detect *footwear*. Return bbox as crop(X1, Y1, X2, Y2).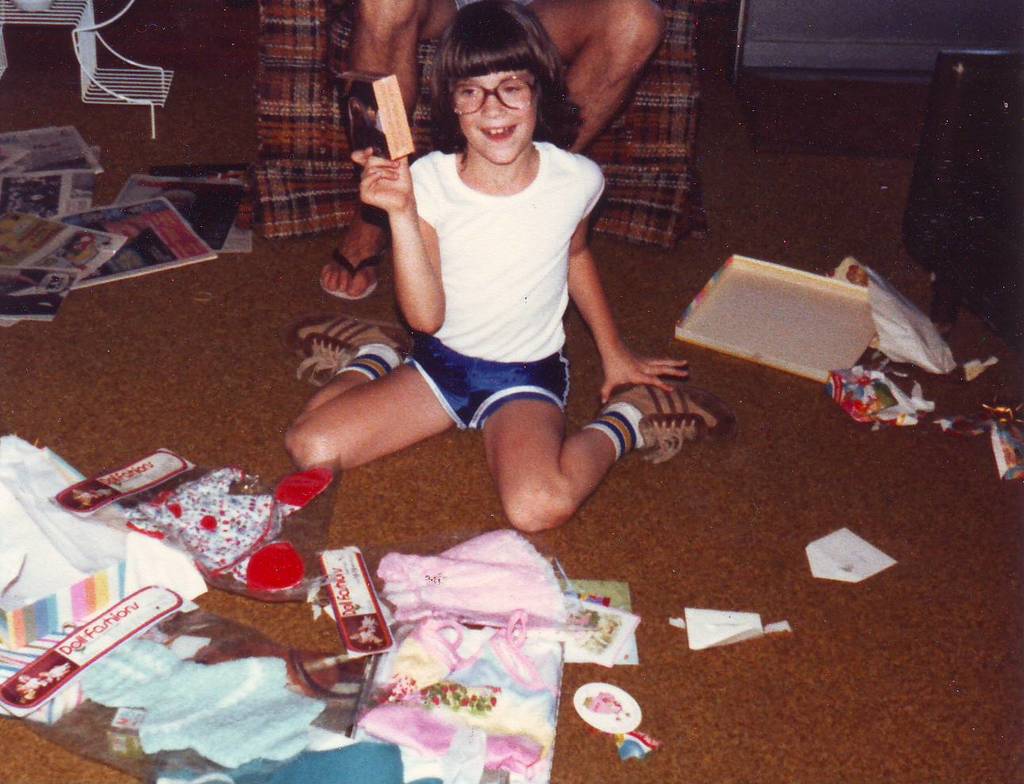
crop(278, 316, 412, 386).
